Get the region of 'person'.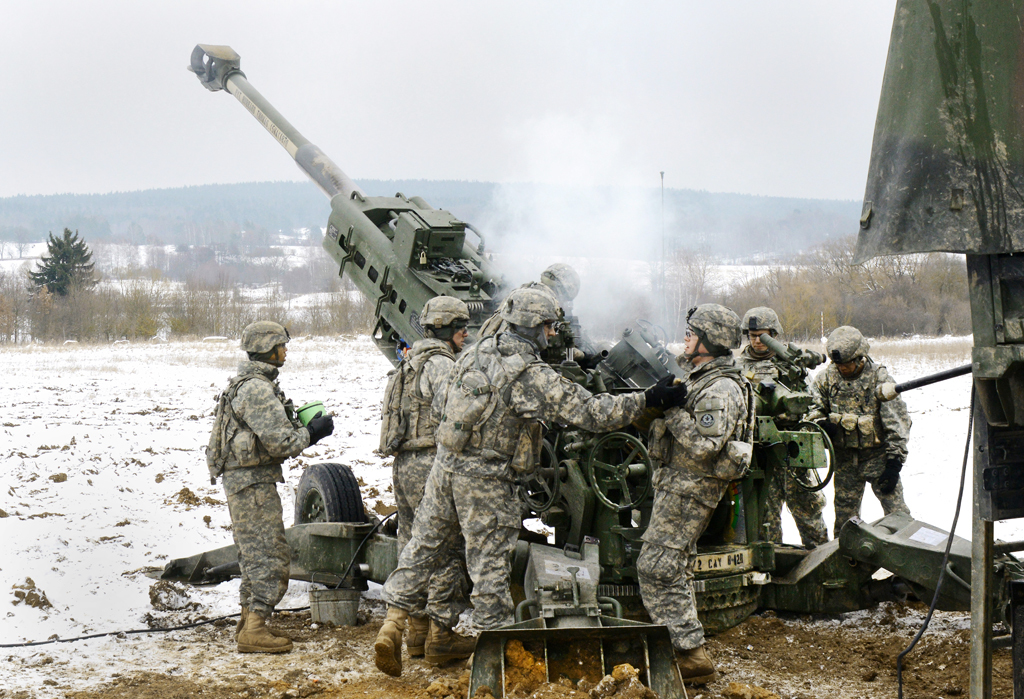
rect(215, 327, 332, 651).
